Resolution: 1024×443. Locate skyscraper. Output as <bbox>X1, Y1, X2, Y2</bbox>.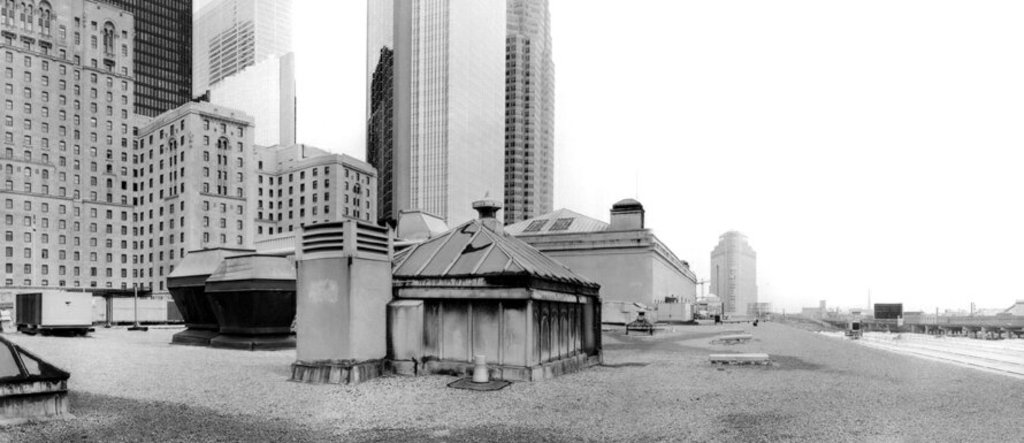
<bbox>181, 0, 298, 113</bbox>.
